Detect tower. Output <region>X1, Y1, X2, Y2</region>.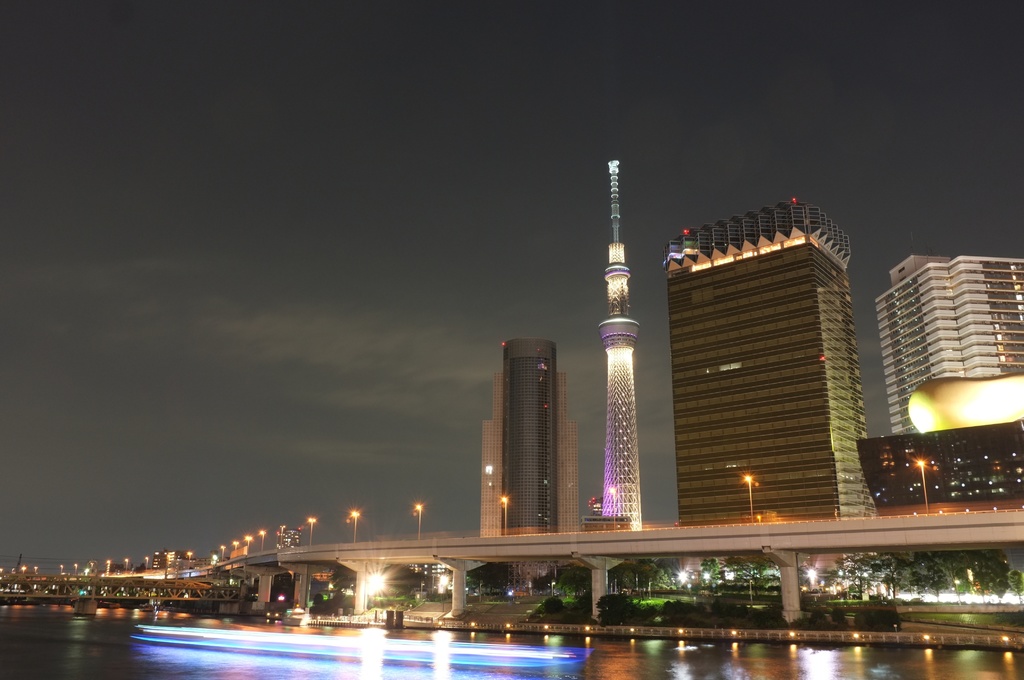
<region>471, 307, 590, 537</region>.
